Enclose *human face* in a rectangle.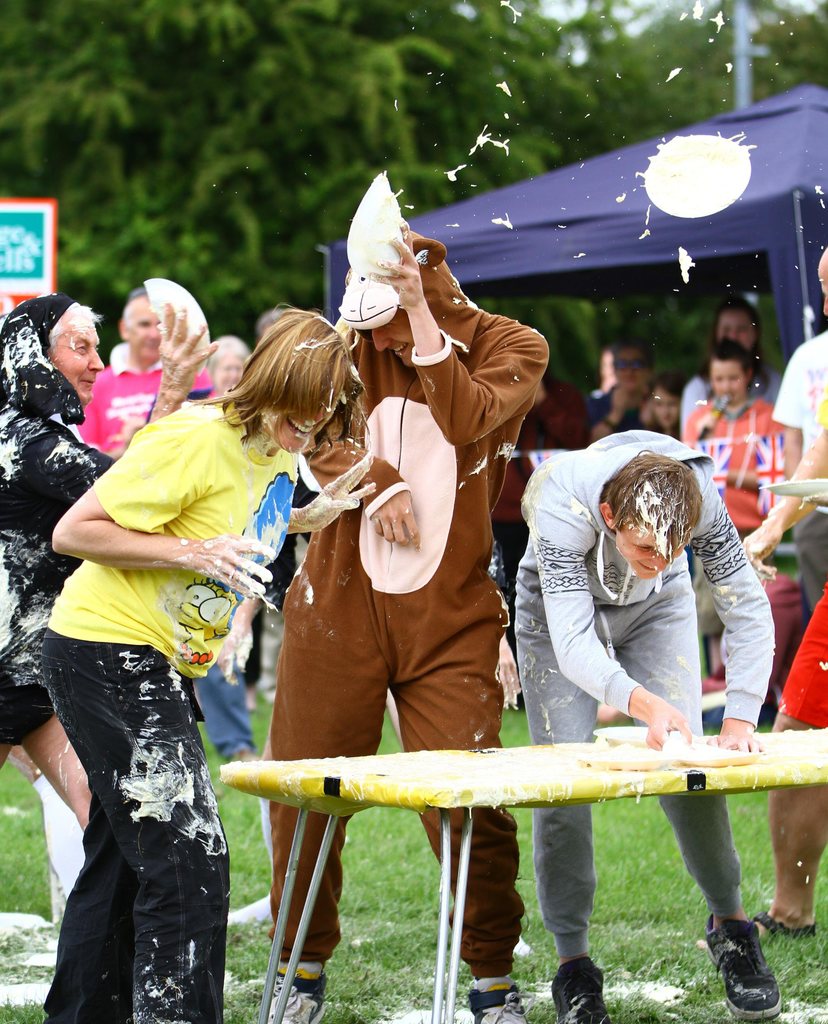
detection(210, 360, 242, 396).
